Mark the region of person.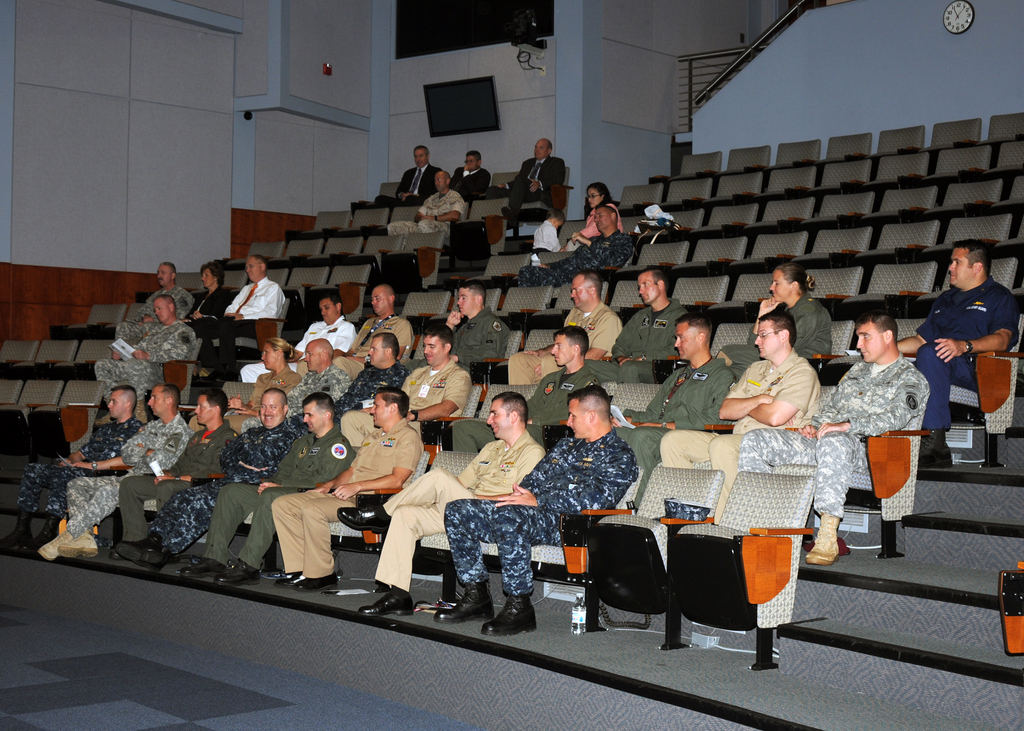
Region: l=95, t=296, r=197, b=430.
